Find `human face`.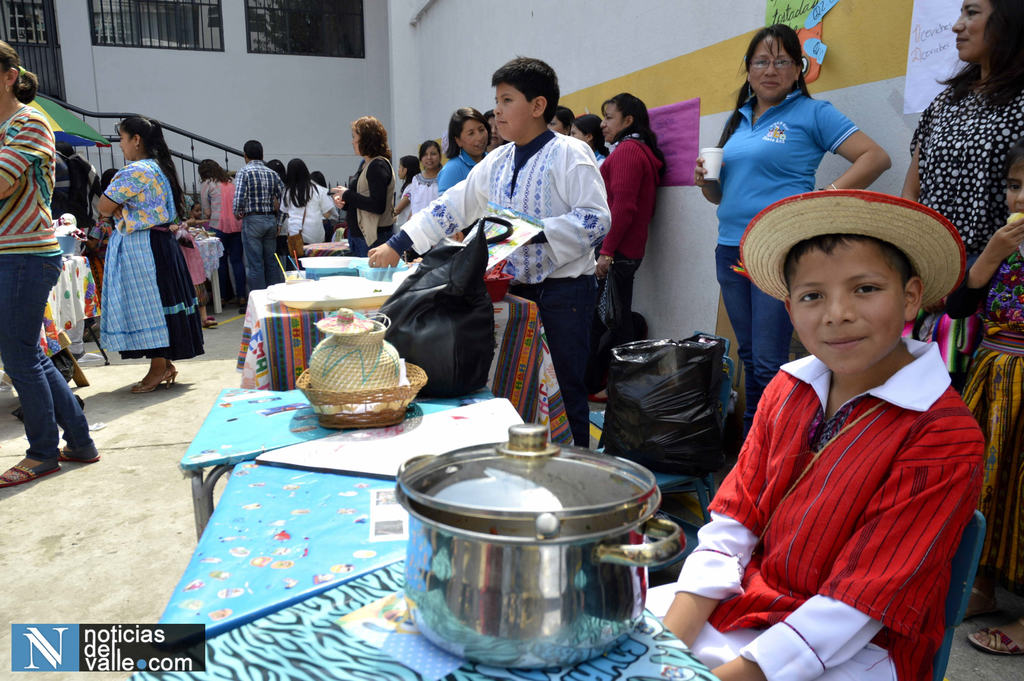
{"x1": 352, "y1": 133, "x2": 362, "y2": 153}.
